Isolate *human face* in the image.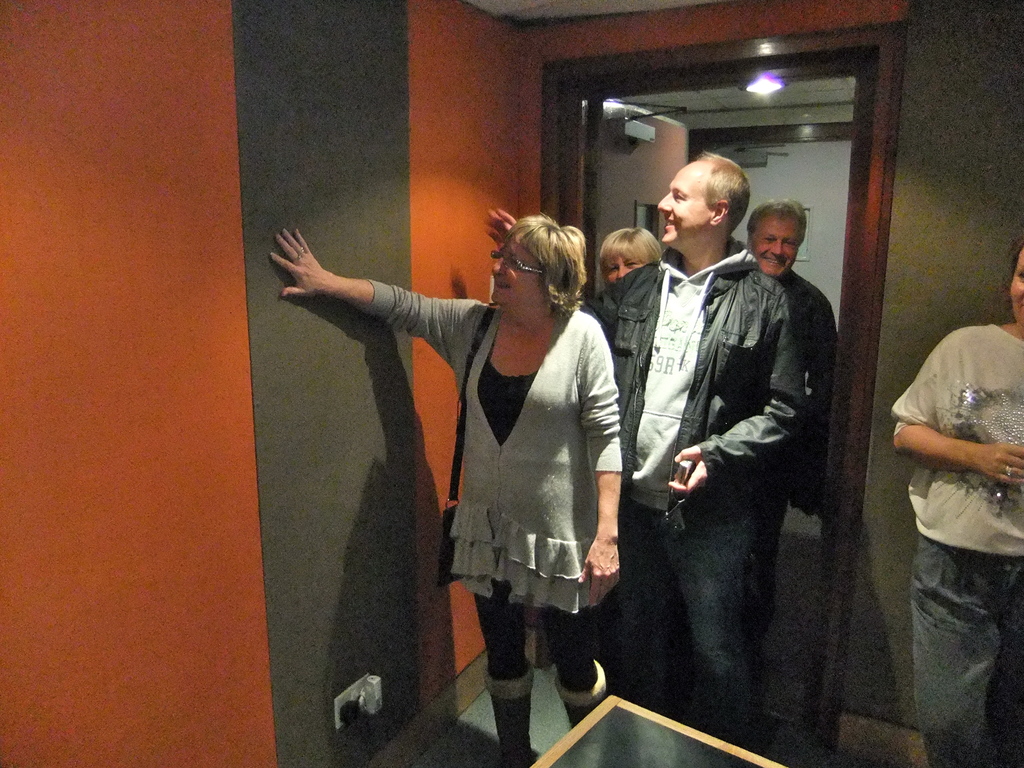
Isolated region: <region>657, 160, 707, 243</region>.
